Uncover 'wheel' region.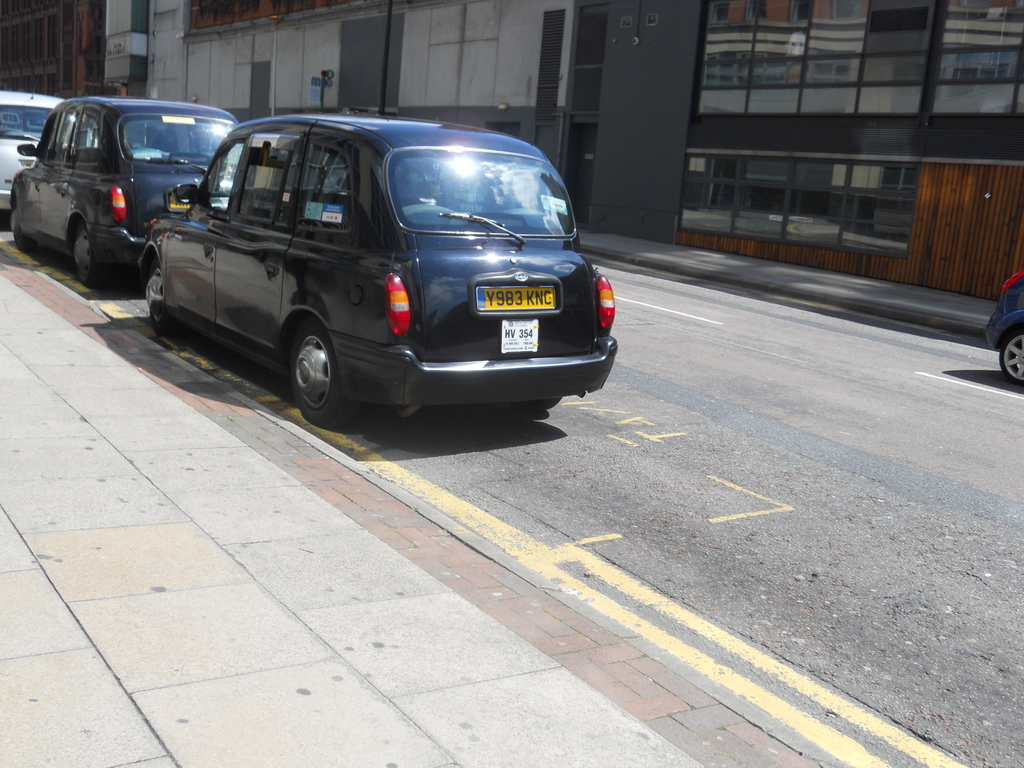
Uncovered: (72,220,113,291).
